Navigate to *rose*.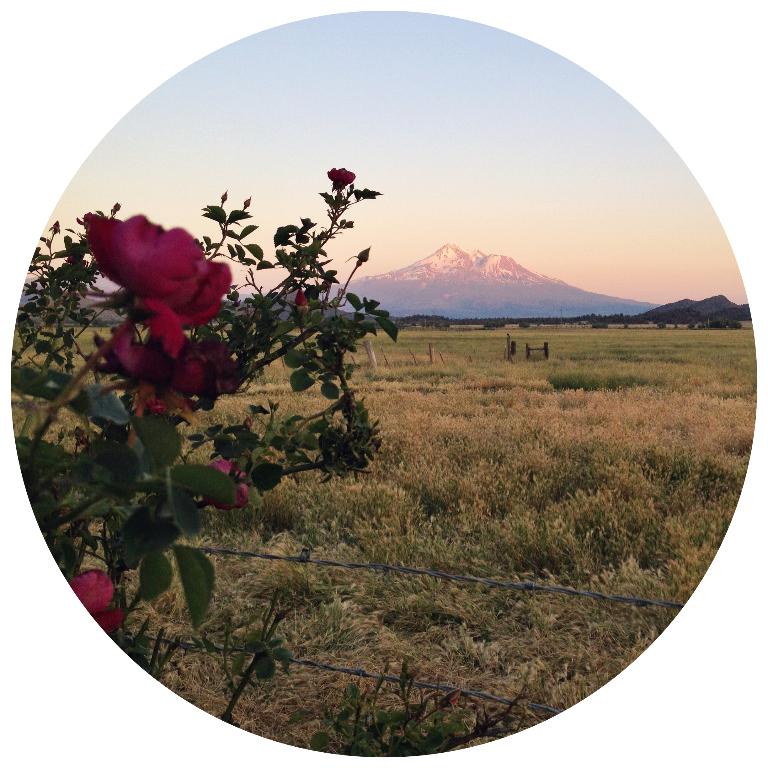
Navigation target: crop(105, 319, 236, 397).
